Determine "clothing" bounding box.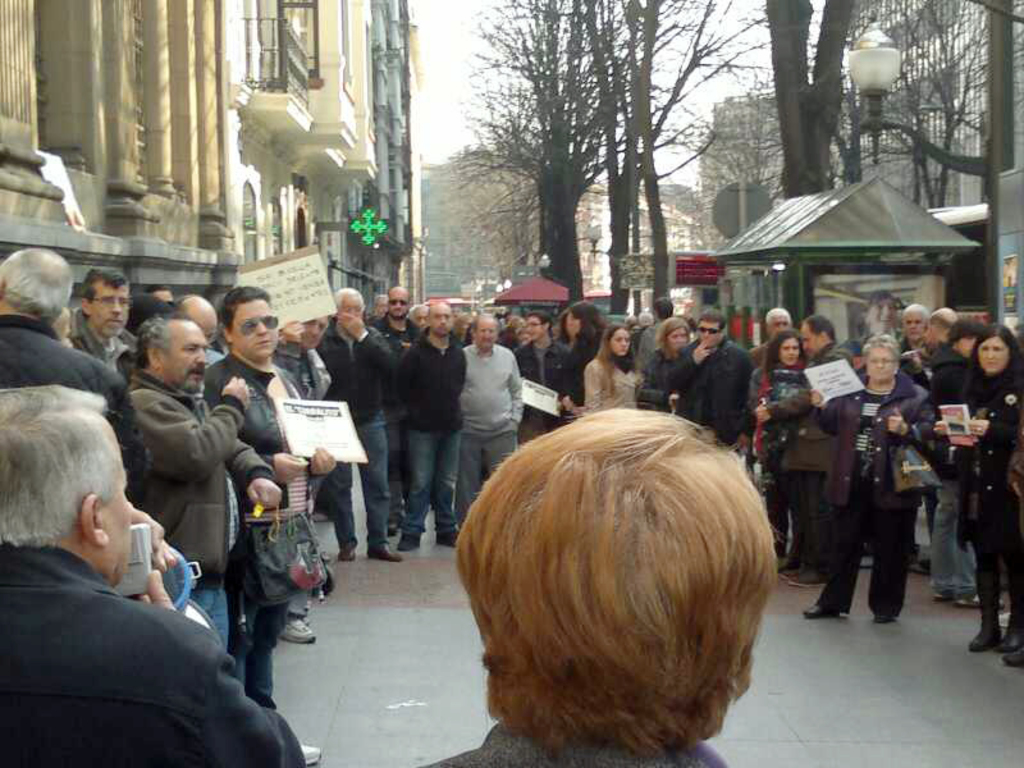
Determined: 924,342,977,590.
